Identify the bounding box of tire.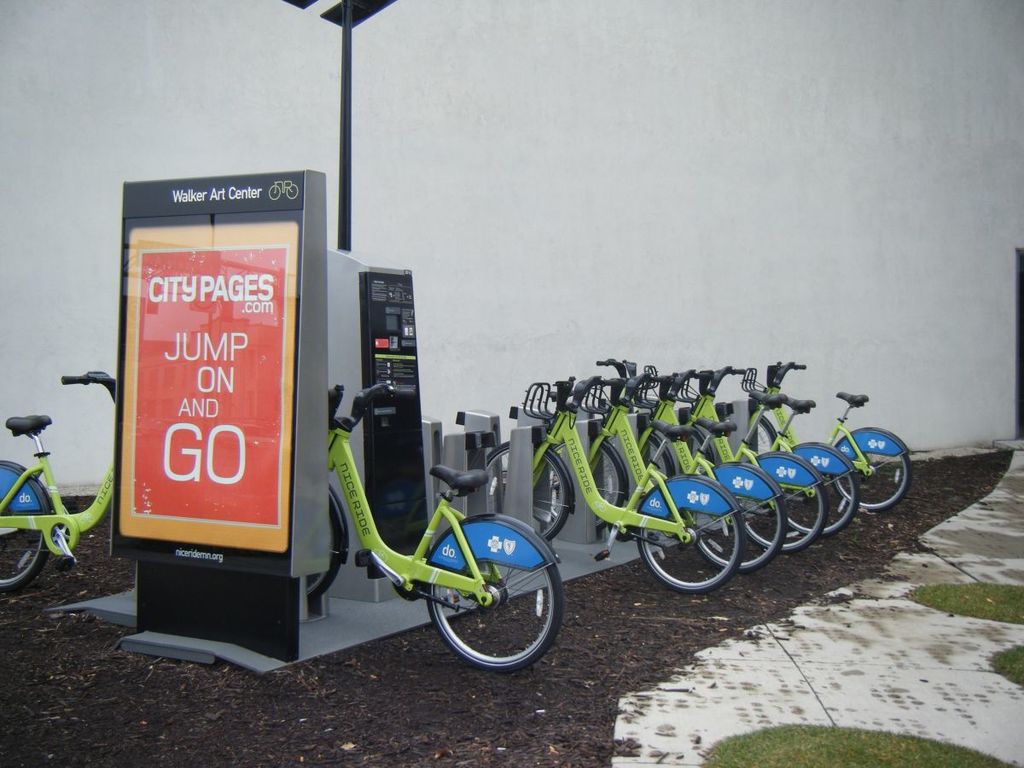
region(637, 514, 743, 594).
